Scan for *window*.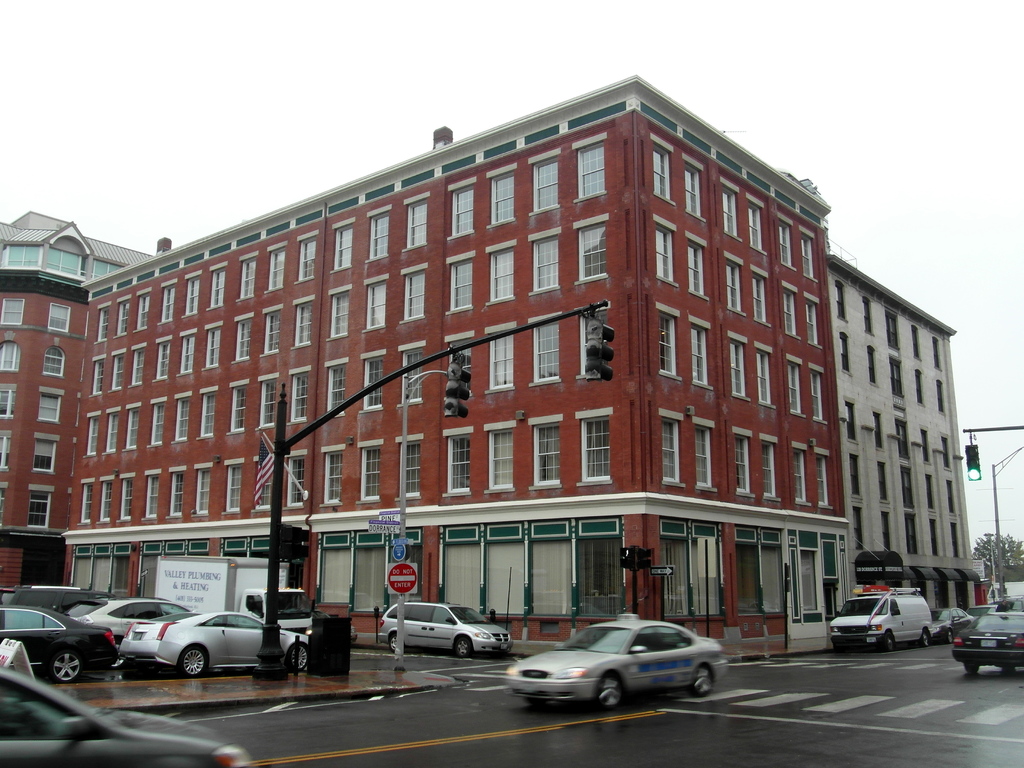
Scan result: (x1=888, y1=598, x2=903, y2=618).
